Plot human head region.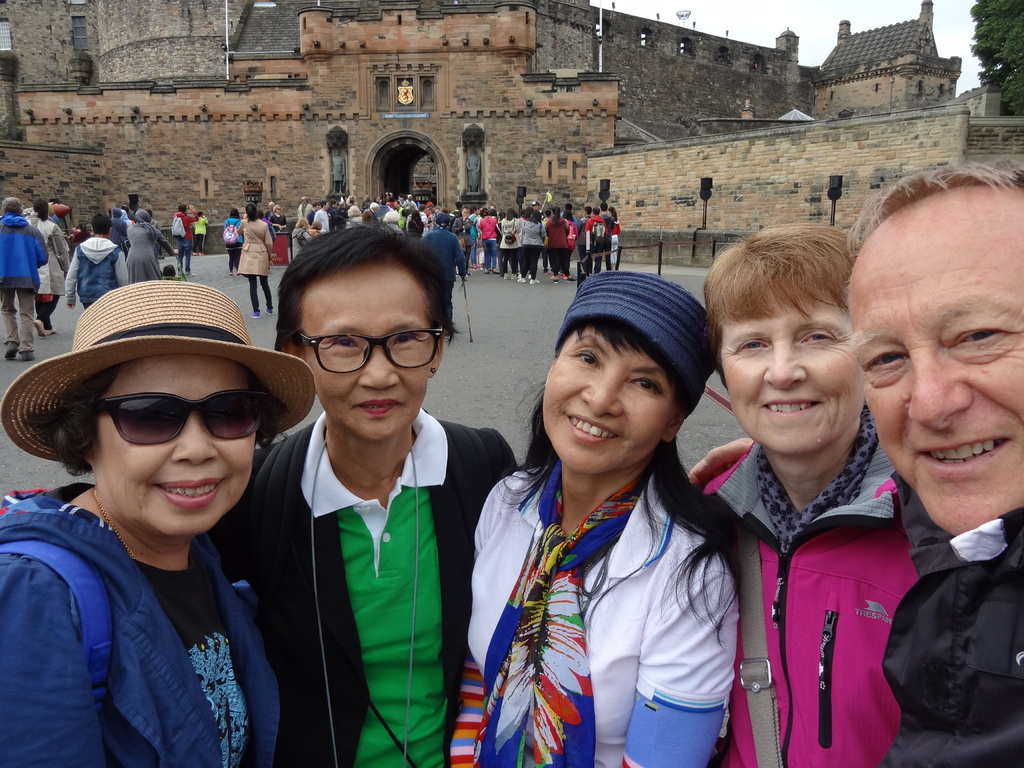
Plotted at rect(540, 270, 717, 474).
